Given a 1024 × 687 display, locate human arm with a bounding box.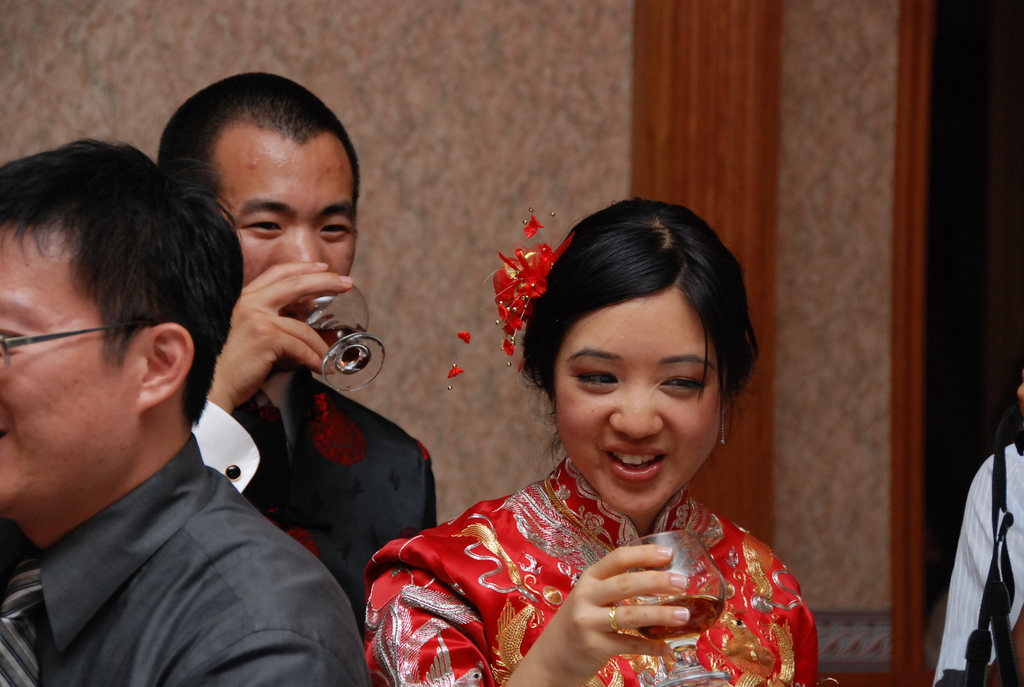
Located: [x1=314, y1=380, x2=448, y2=605].
